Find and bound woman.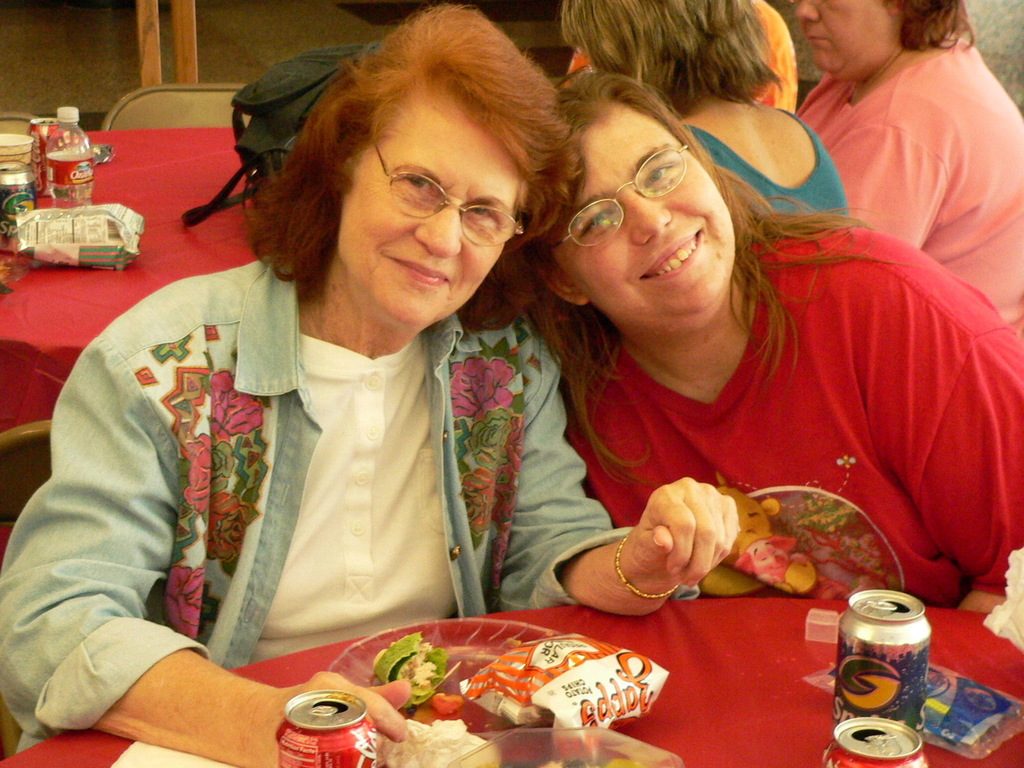
Bound: region(790, 0, 1023, 336).
